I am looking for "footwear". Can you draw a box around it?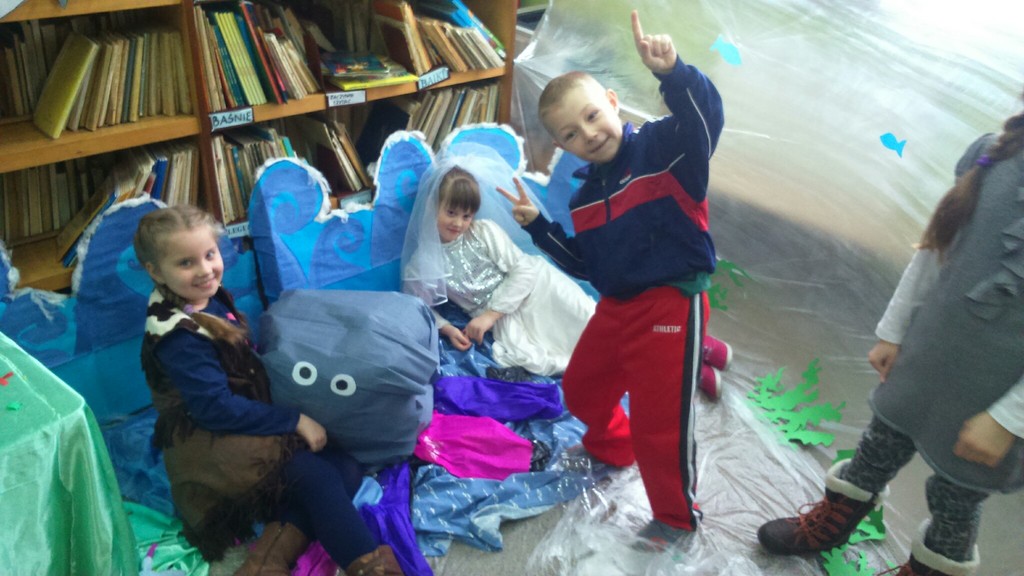
Sure, the bounding box is [x1=773, y1=486, x2=888, y2=559].
